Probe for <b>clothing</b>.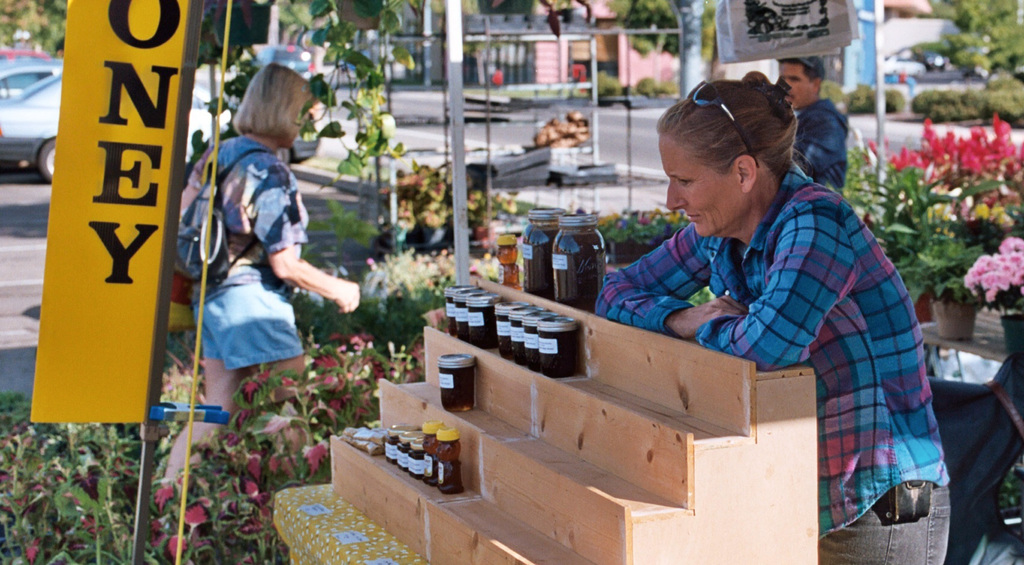
Probe result: 186, 135, 314, 373.
